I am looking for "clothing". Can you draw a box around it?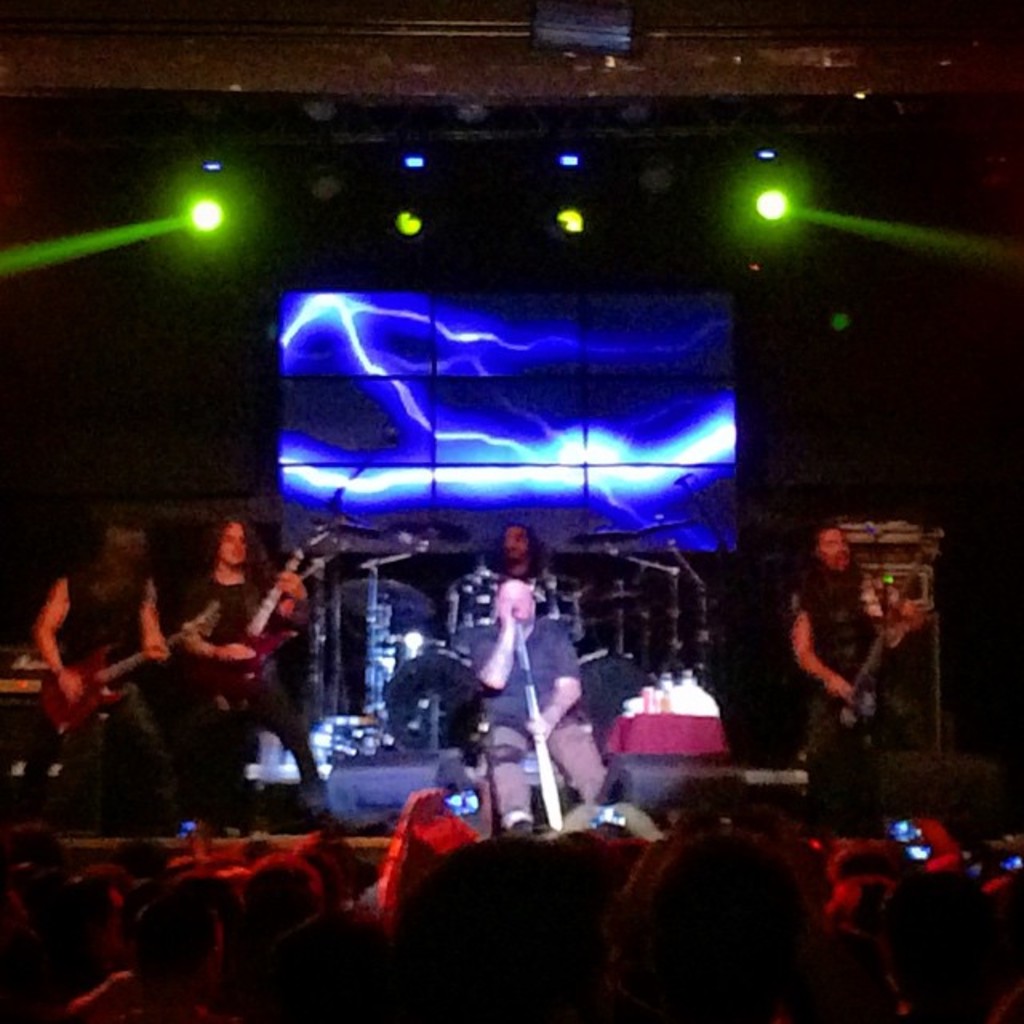
Sure, the bounding box is <region>787, 576, 888, 787</region>.
